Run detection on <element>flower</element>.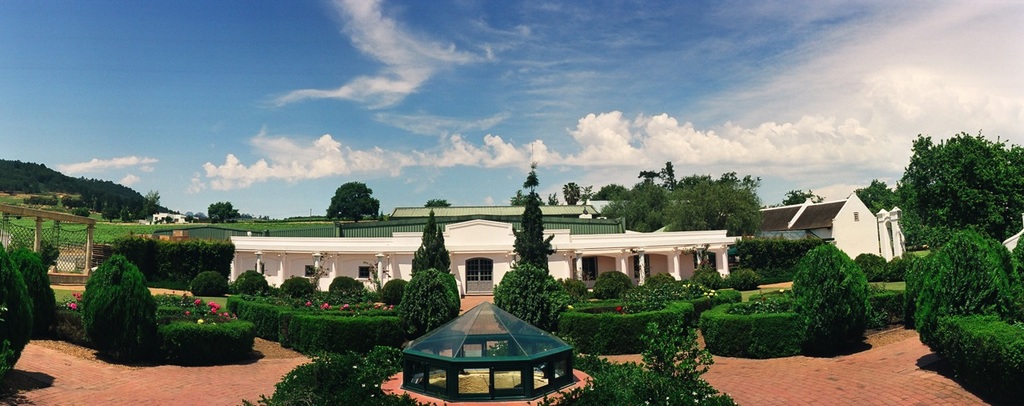
Result: detection(210, 300, 222, 308).
